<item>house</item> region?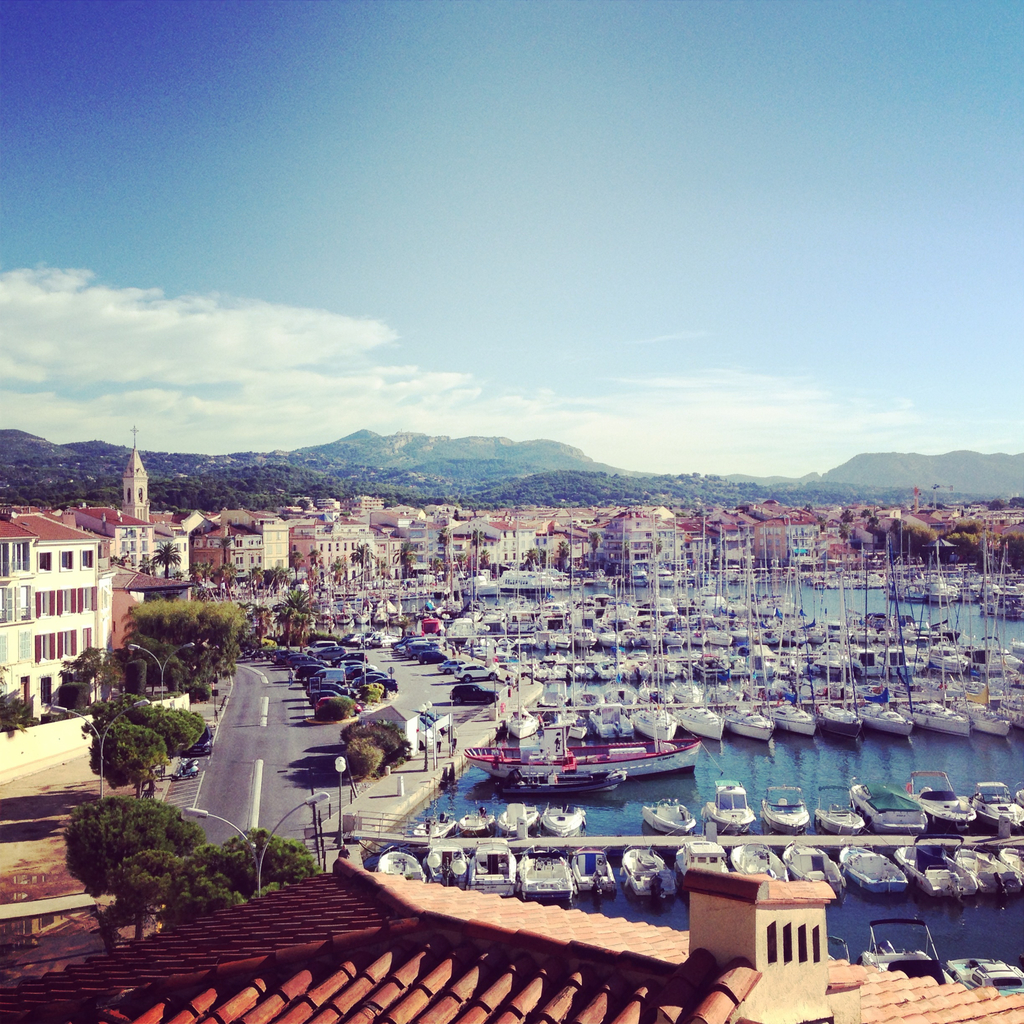
0,502,115,698
